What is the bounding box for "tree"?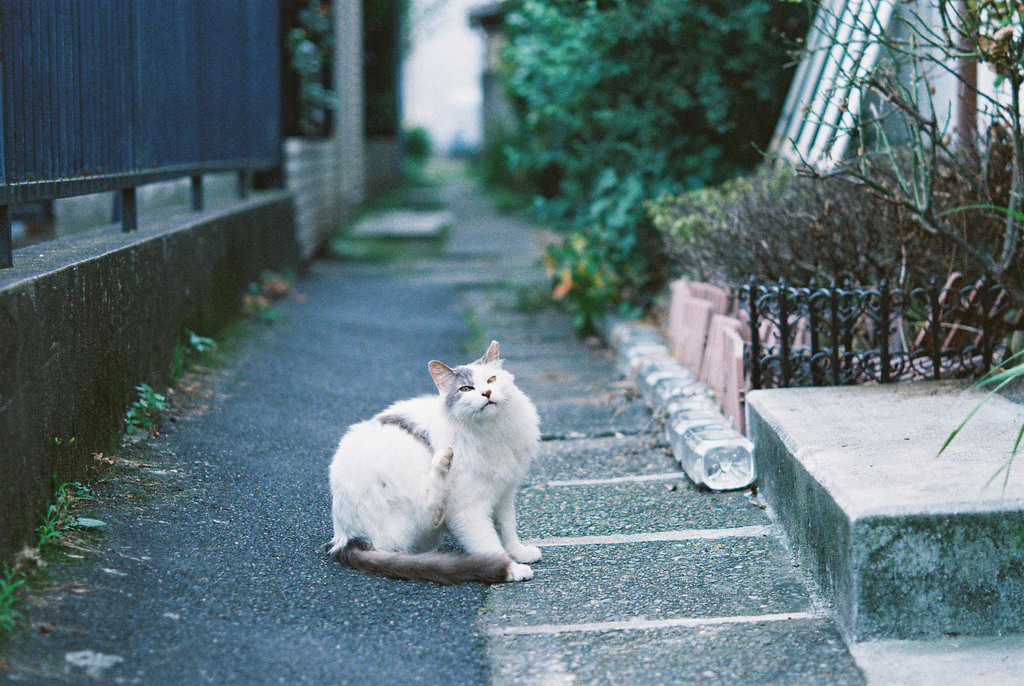
bbox=(947, 0, 981, 183).
